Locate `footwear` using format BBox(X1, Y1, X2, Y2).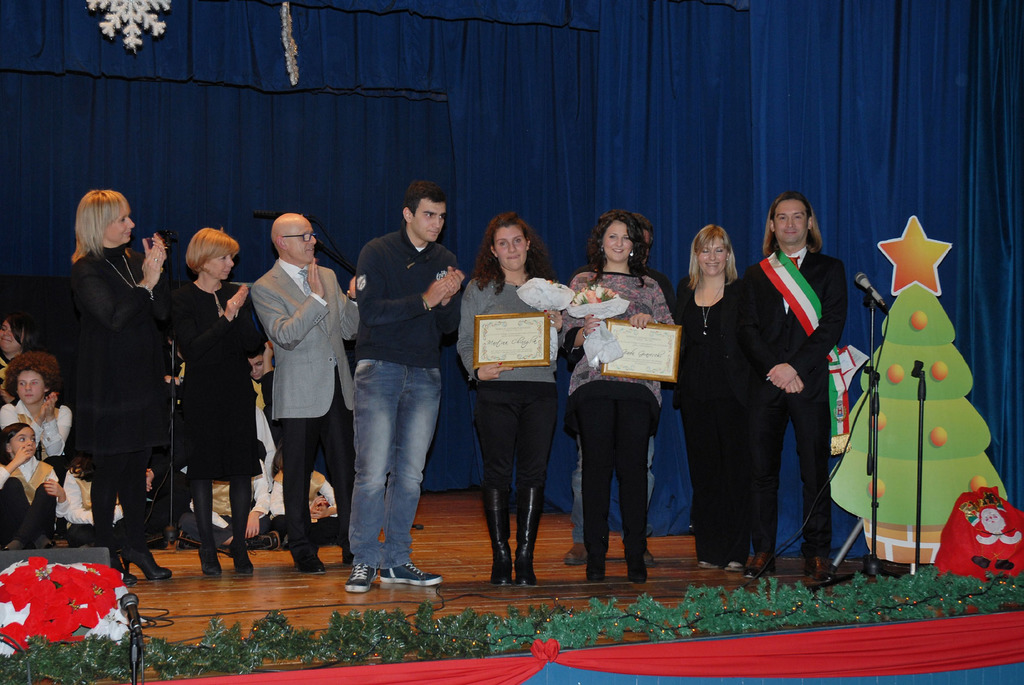
BBox(561, 540, 579, 568).
